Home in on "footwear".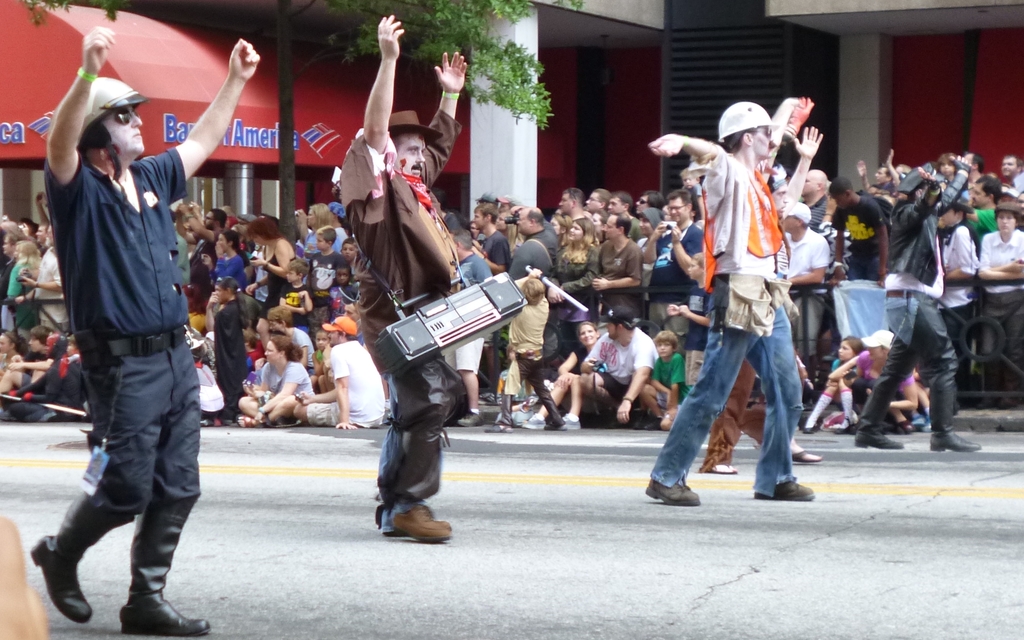
Homed in at pyautogui.locateOnScreen(394, 502, 453, 542).
